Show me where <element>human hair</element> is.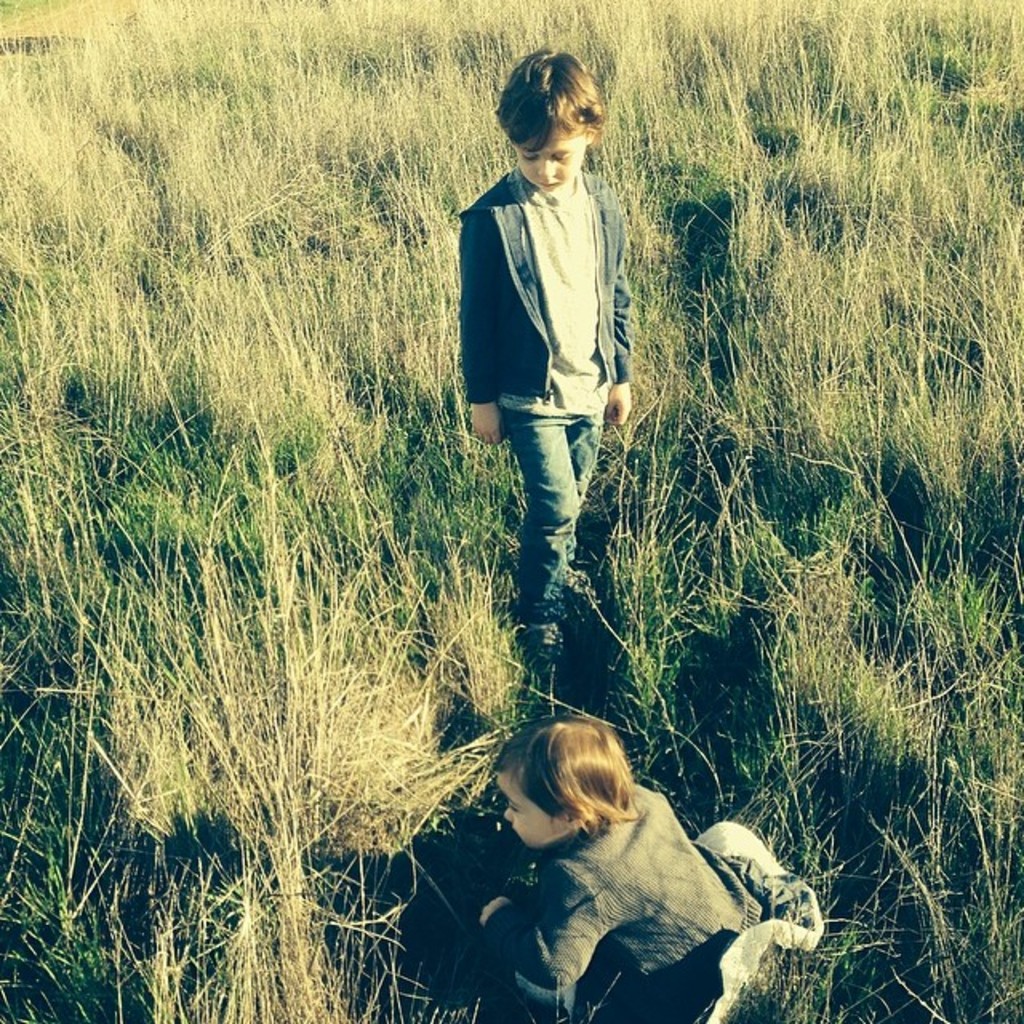
<element>human hair</element> is at left=493, top=43, right=613, bottom=158.
